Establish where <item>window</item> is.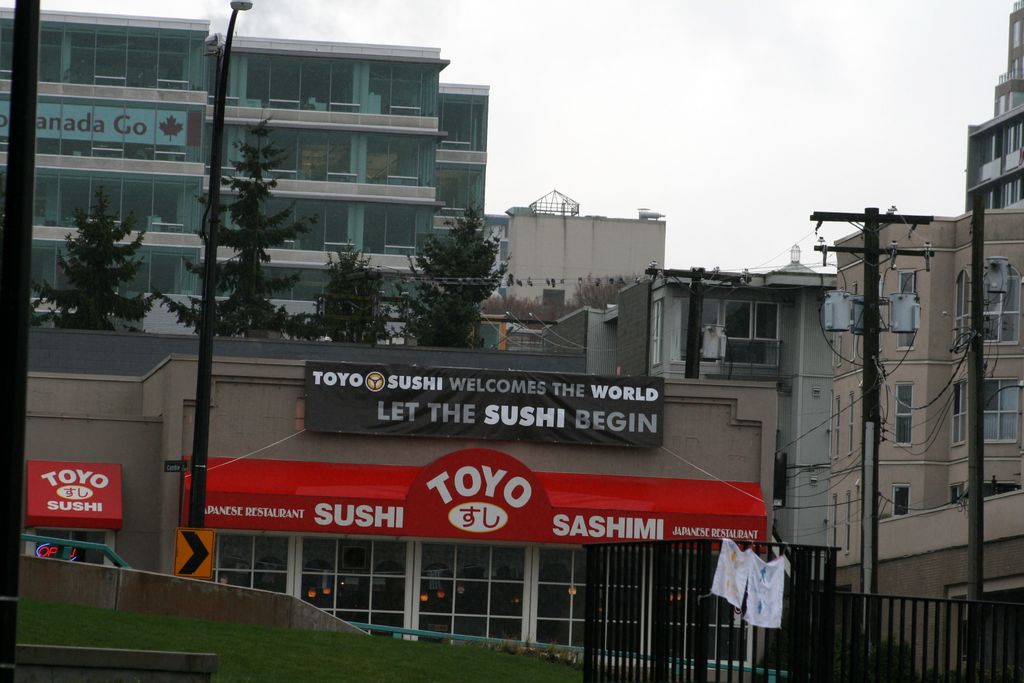
Established at BBox(895, 384, 913, 447).
